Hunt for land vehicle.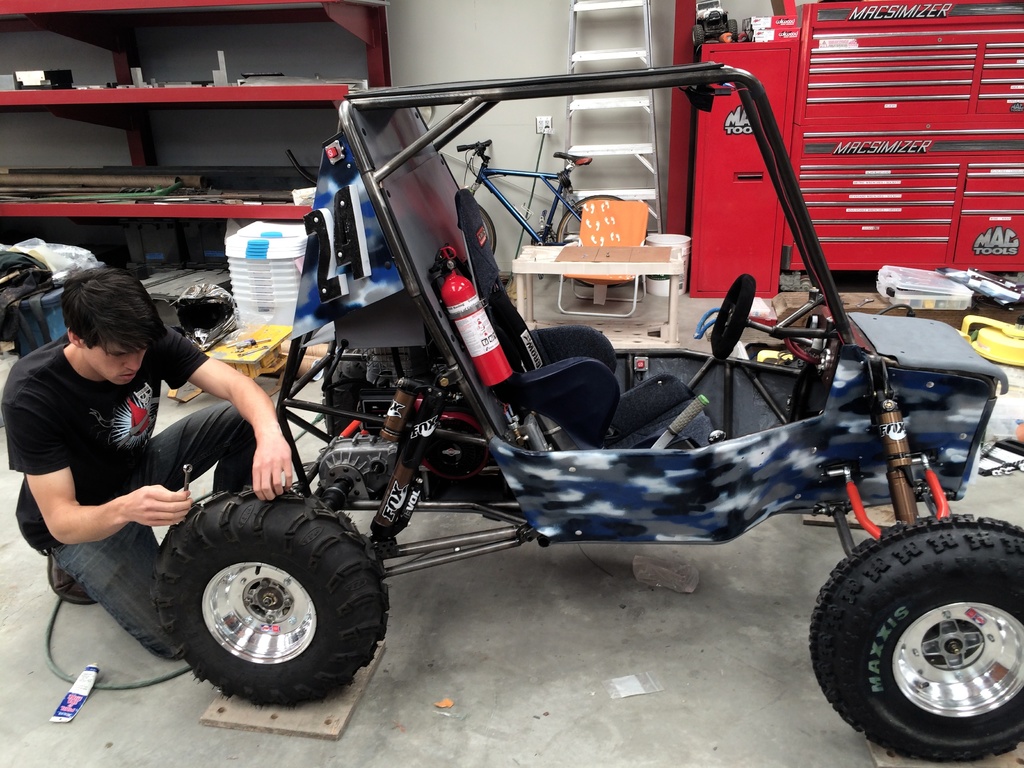
Hunted down at left=195, top=54, right=1023, bottom=748.
